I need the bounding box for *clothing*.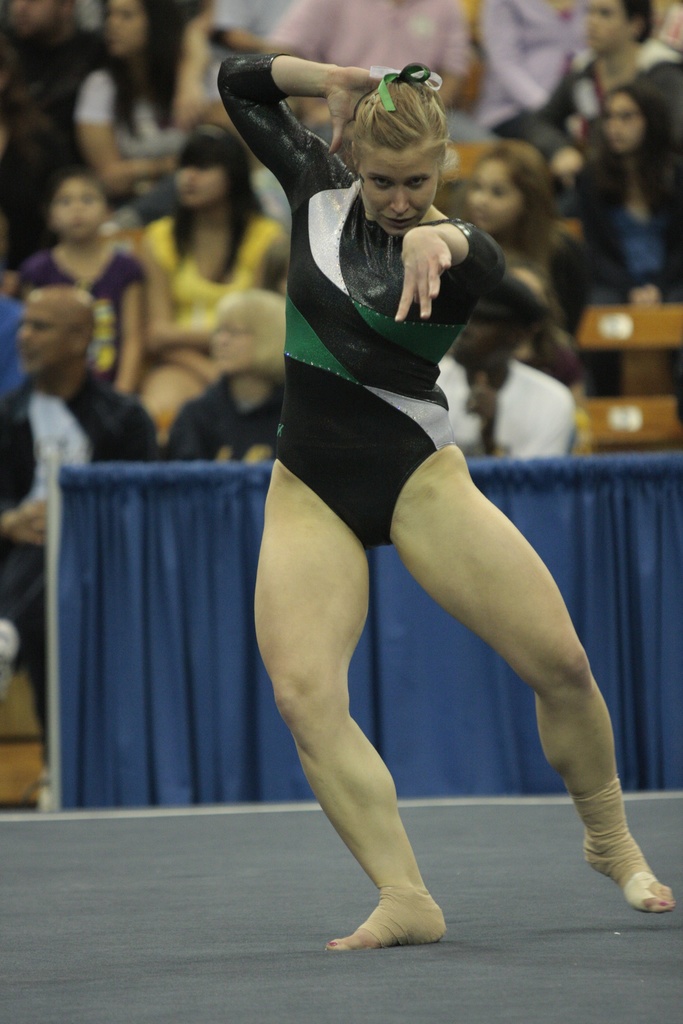
Here it is: select_region(222, 52, 496, 547).
